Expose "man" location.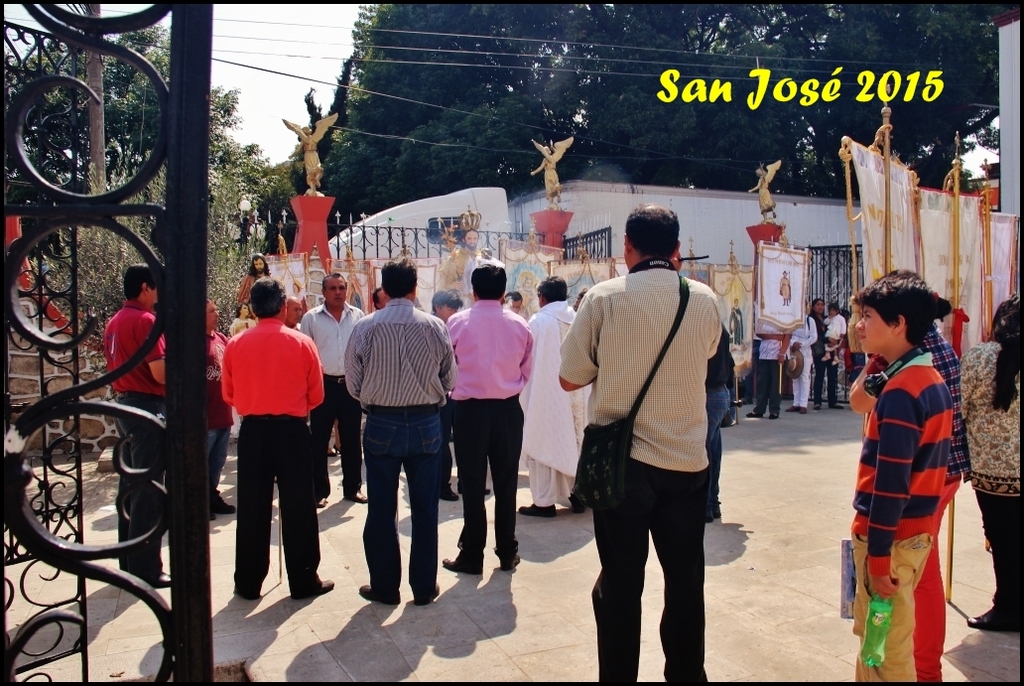
Exposed at rect(747, 327, 795, 418).
